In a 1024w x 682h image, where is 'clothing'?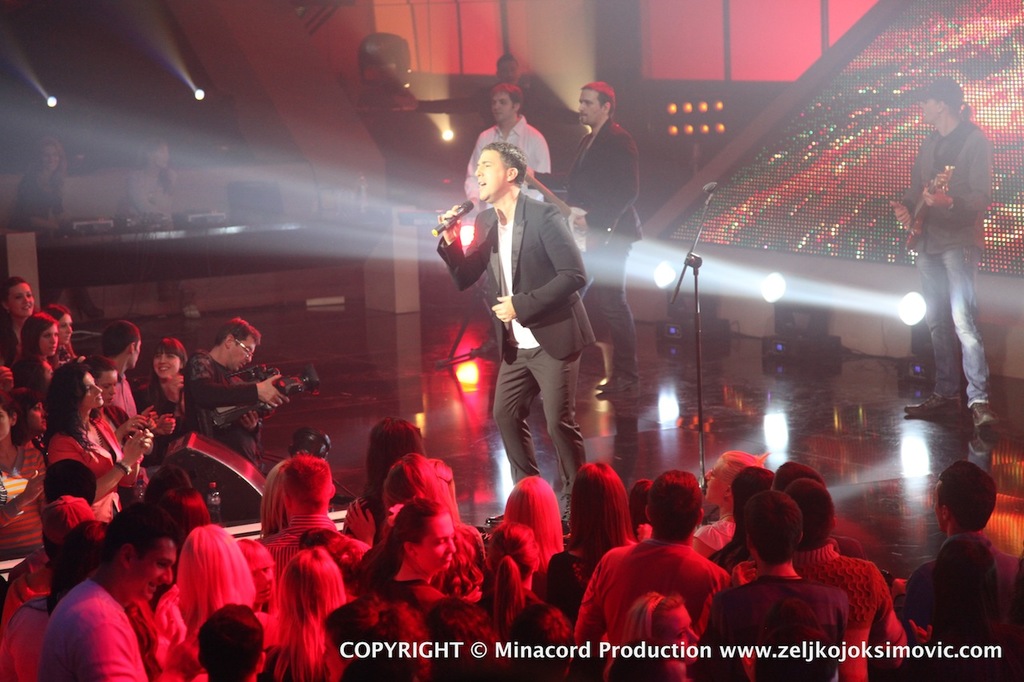
rect(462, 112, 550, 195).
